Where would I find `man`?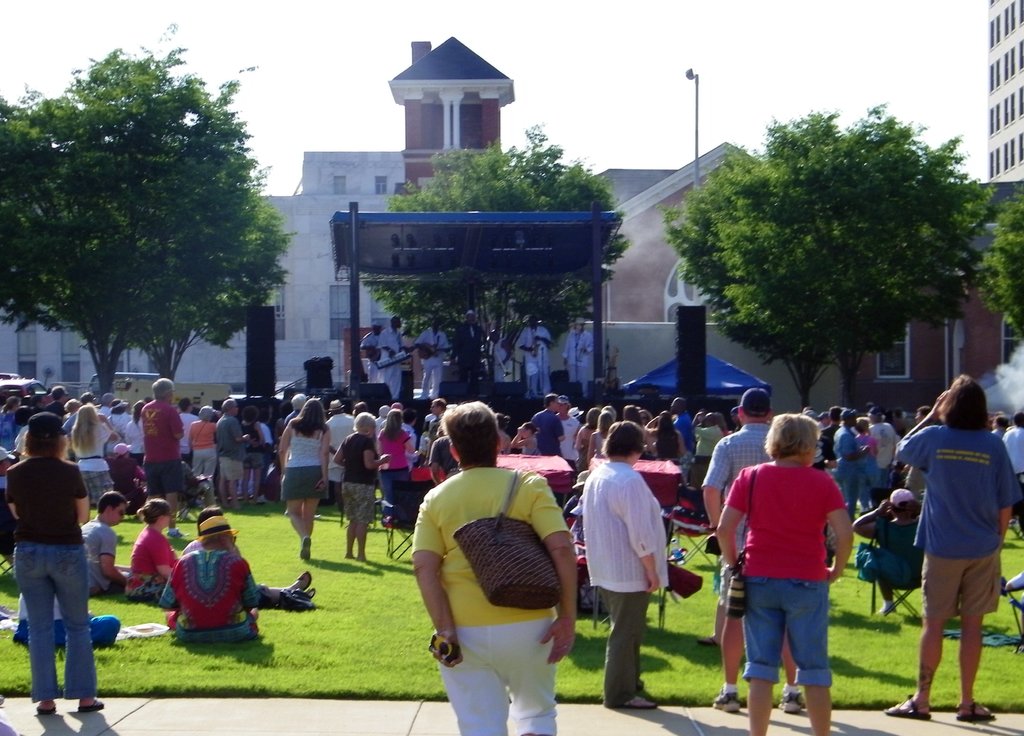
At <bbox>457, 308, 495, 402</bbox>.
